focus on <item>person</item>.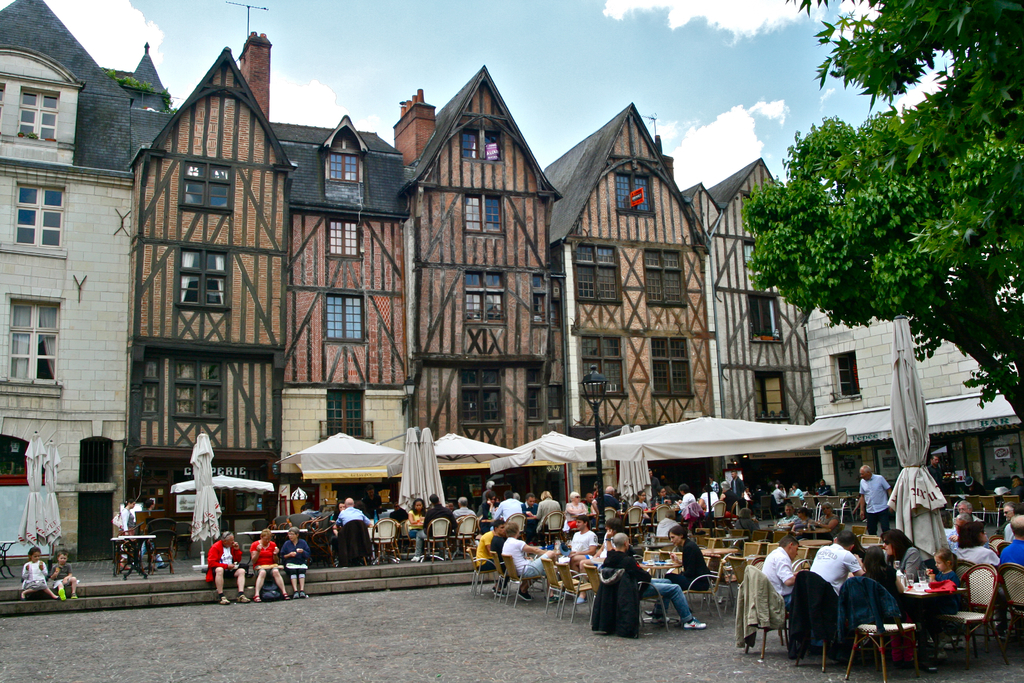
Focused at <box>497,522,559,601</box>.
